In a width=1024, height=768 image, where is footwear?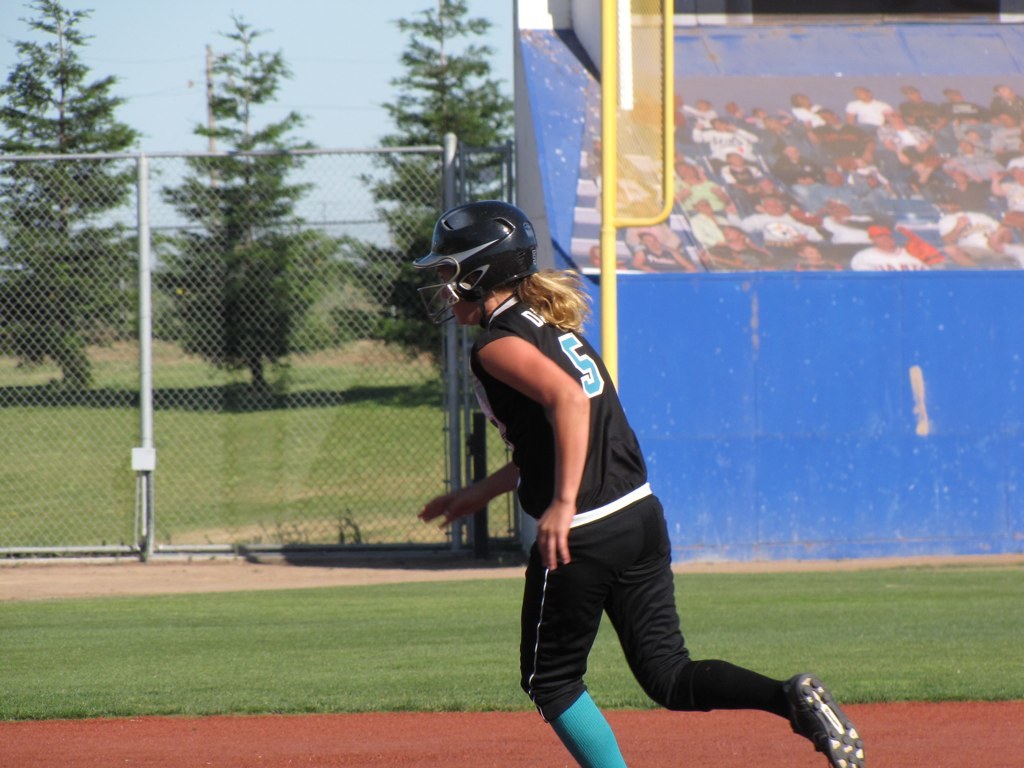
786, 678, 857, 759.
